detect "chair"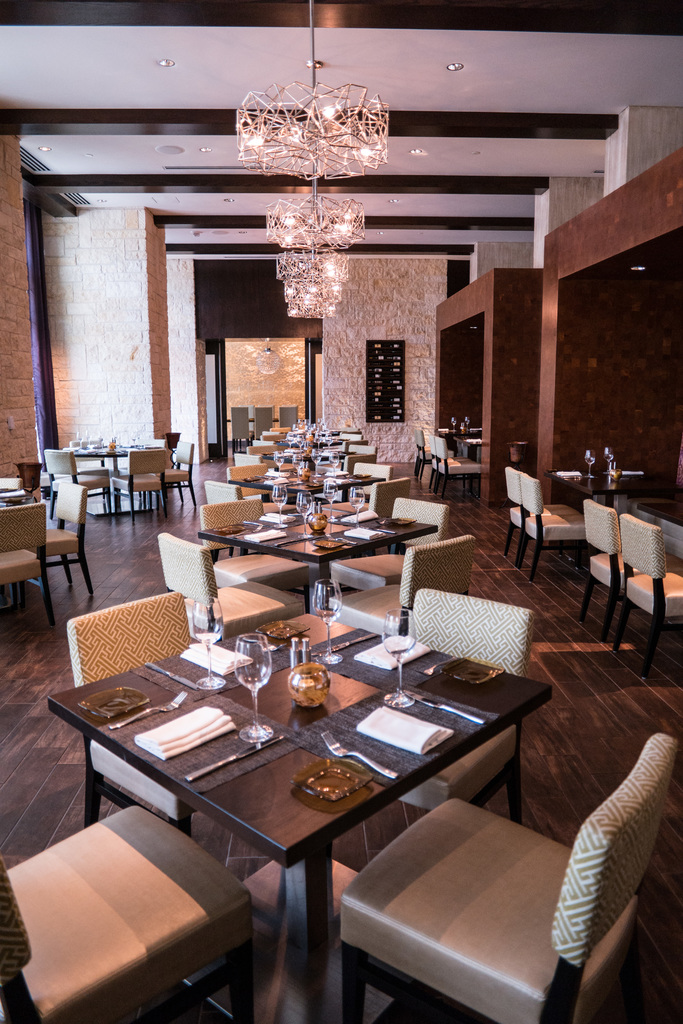
x1=201 y1=475 x2=290 y2=518
